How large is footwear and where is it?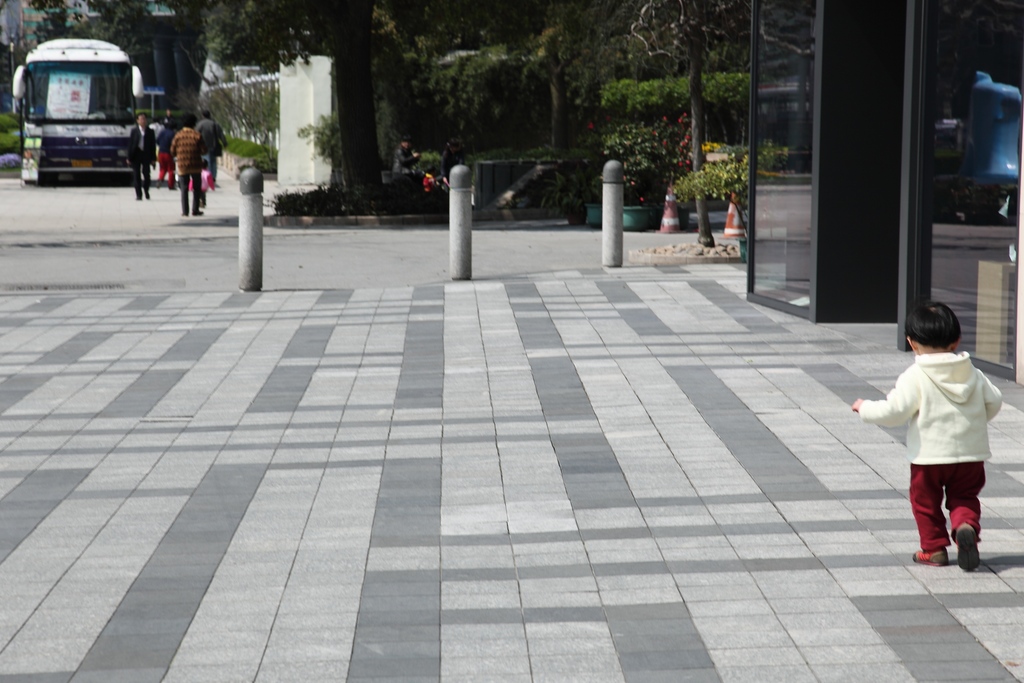
Bounding box: (914, 549, 950, 563).
